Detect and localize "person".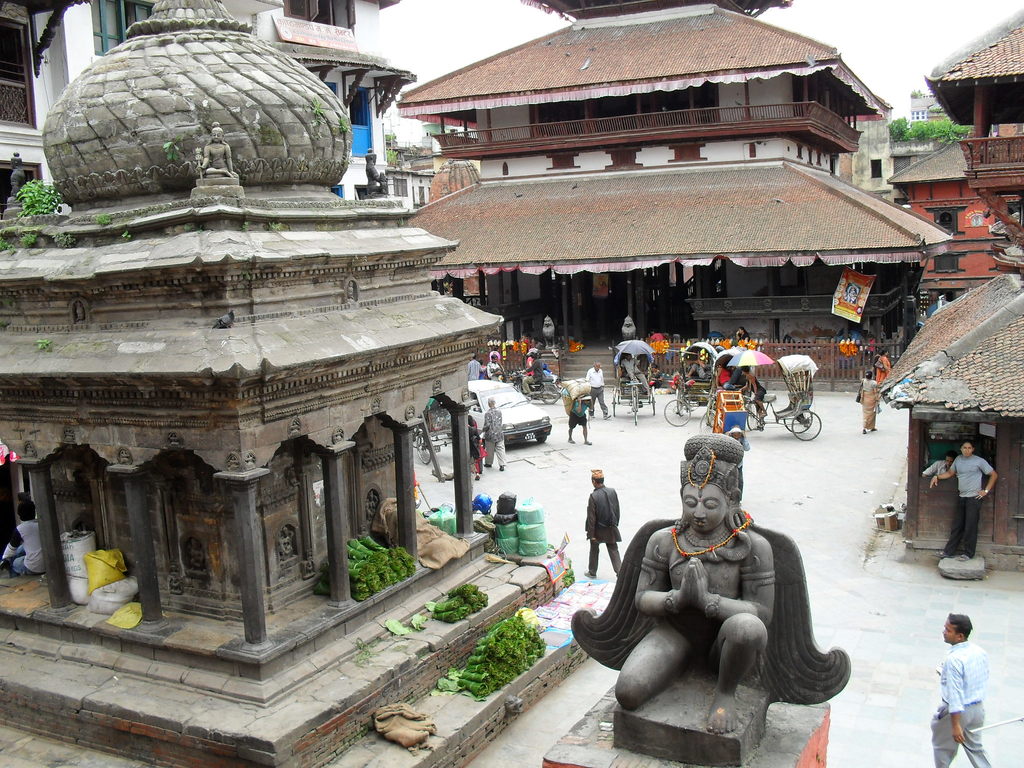
Localized at {"left": 0, "top": 502, "right": 44, "bottom": 577}.
